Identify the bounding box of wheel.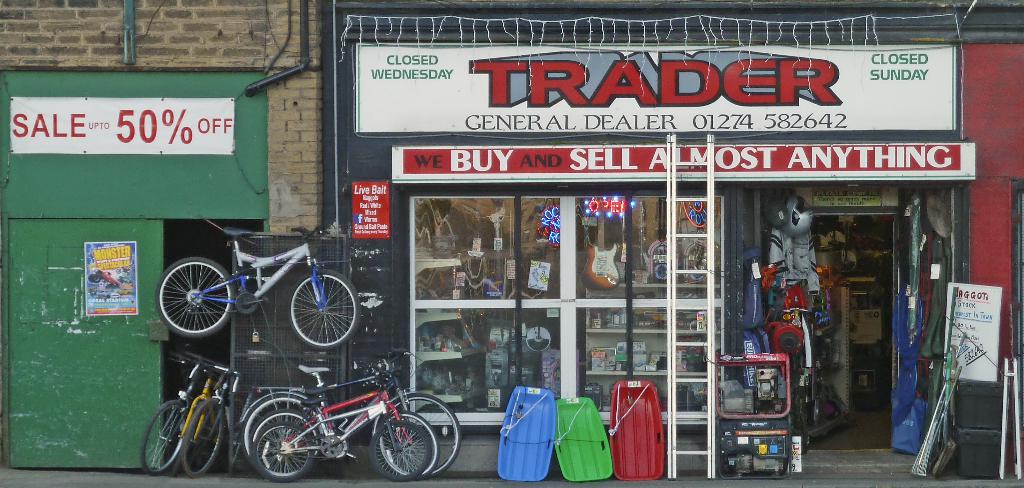
detection(371, 398, 463, 483).
